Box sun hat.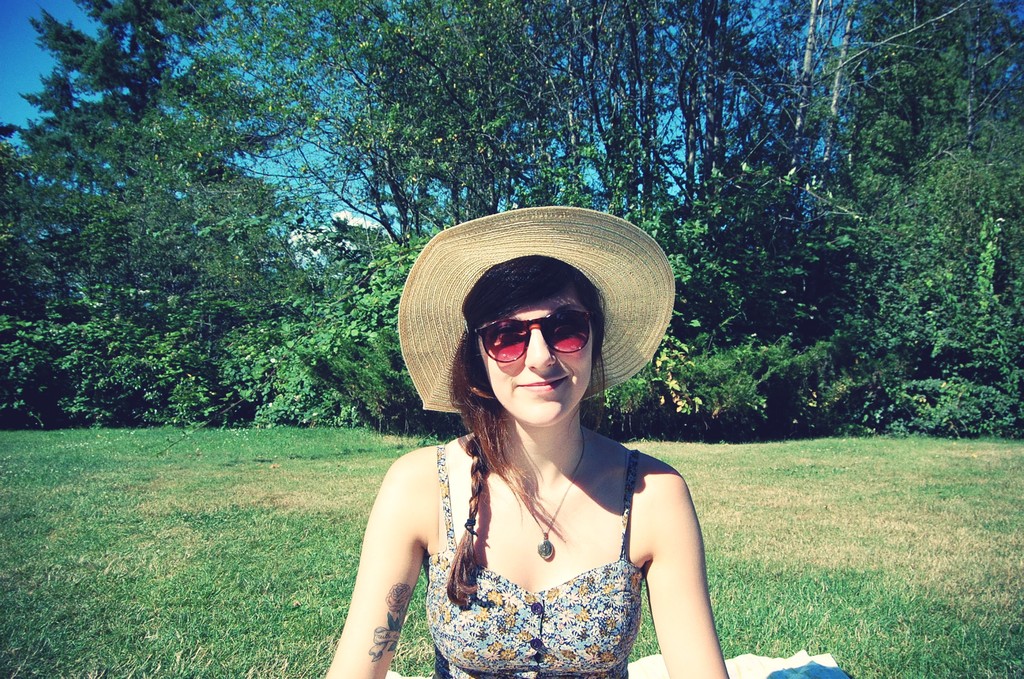
Rect(392, 204, 671, 413).
